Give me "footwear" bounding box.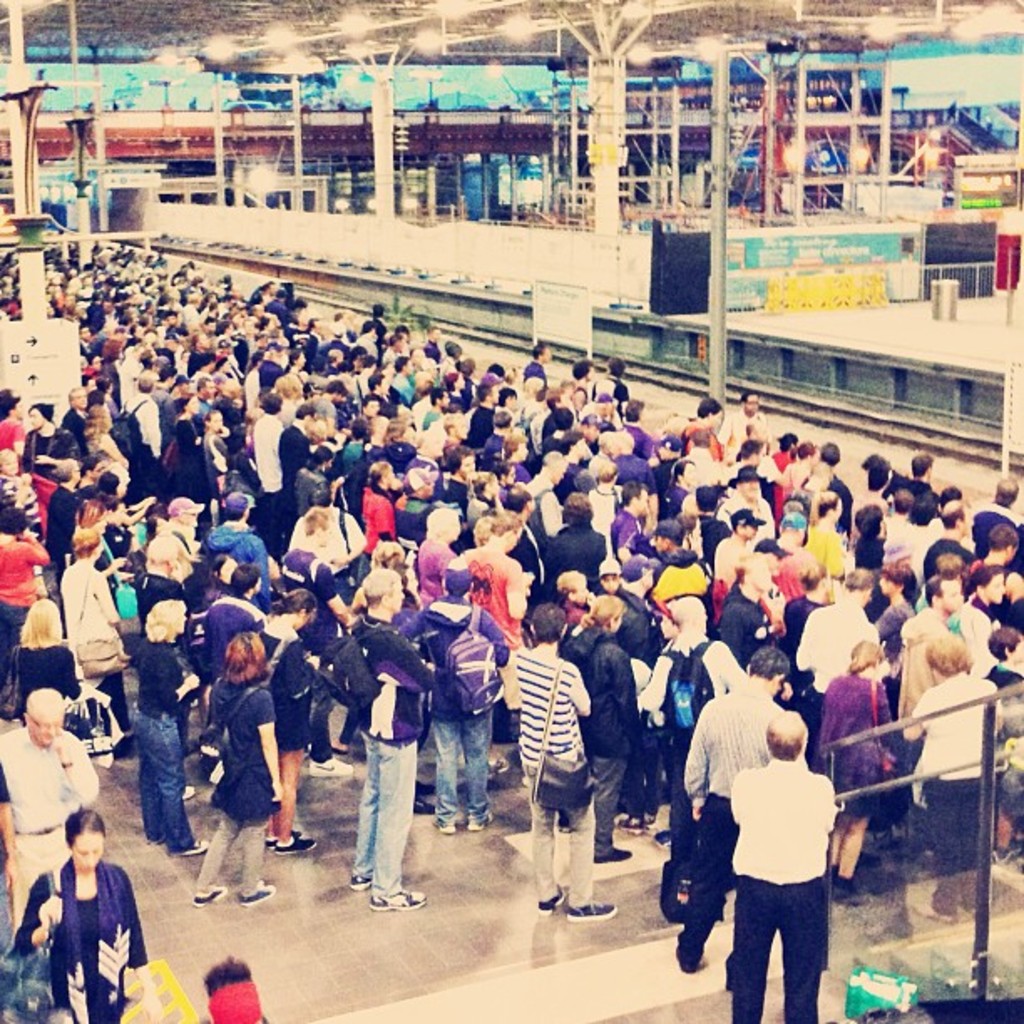
<bbox>437, 812, 463, 833</bbox>.
